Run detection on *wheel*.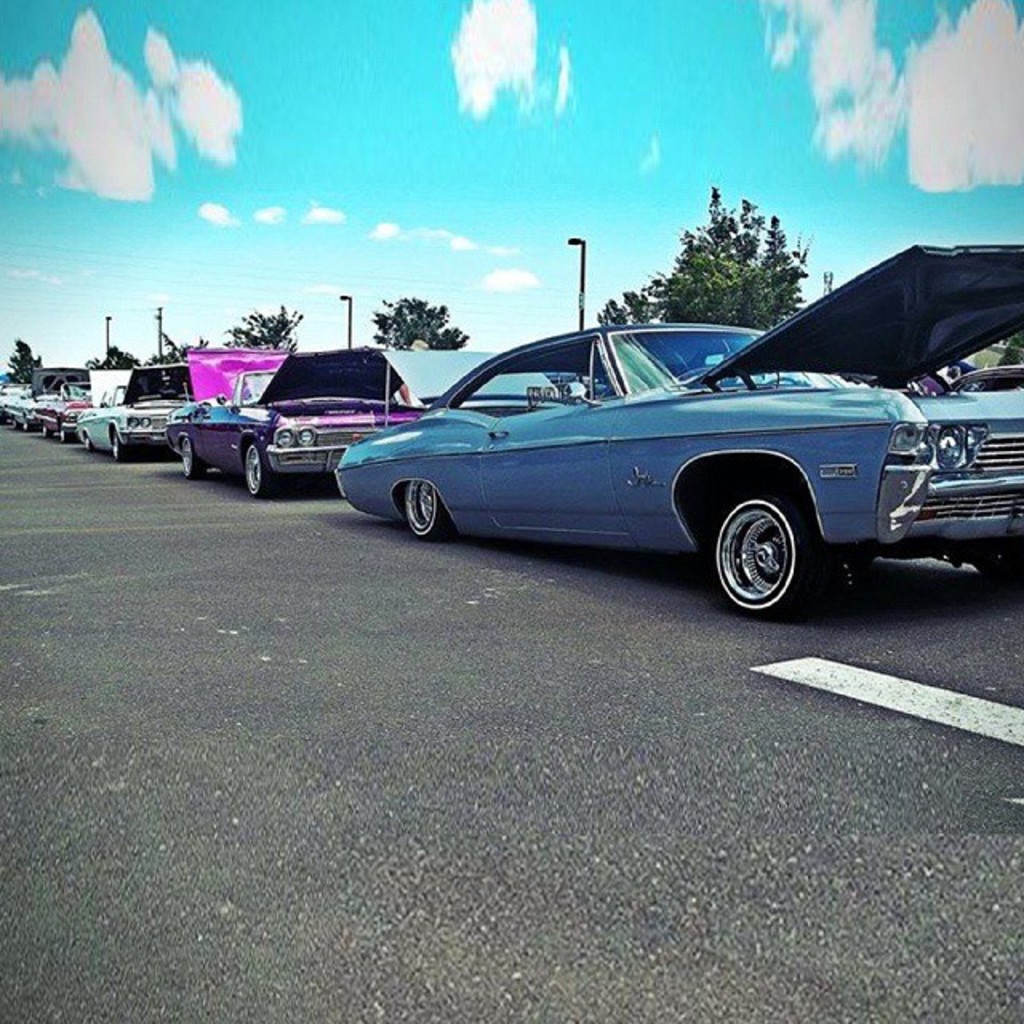
Result: box=[42, 421, 51, 435].
